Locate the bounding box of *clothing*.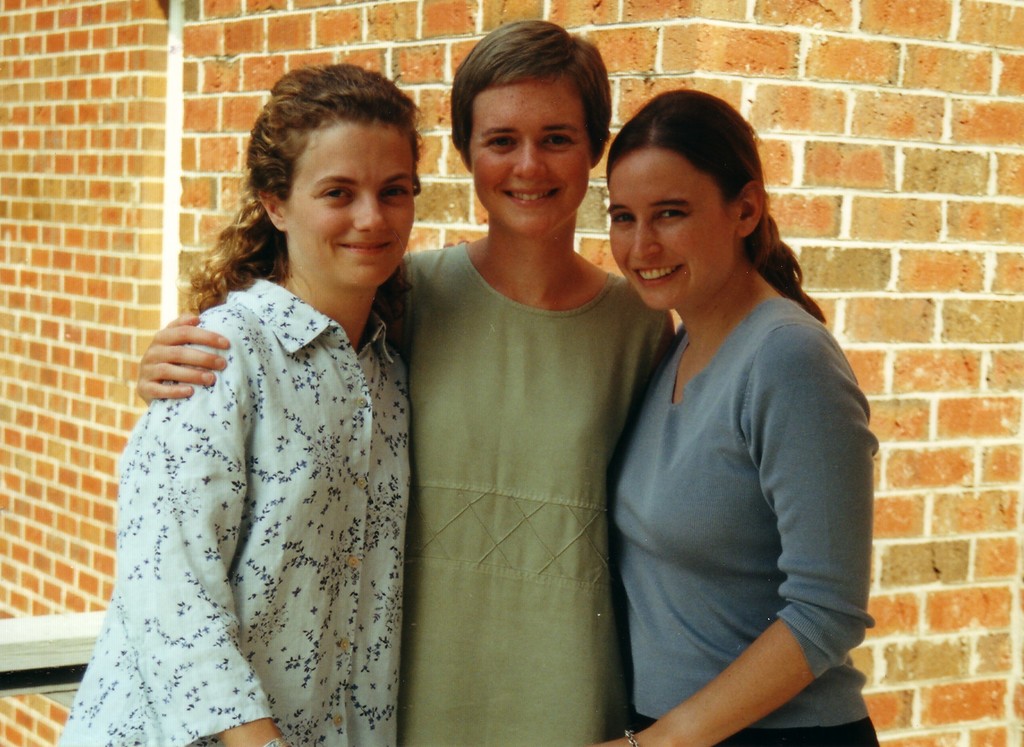
Bounding box: box(605, 285, 877, 746).
